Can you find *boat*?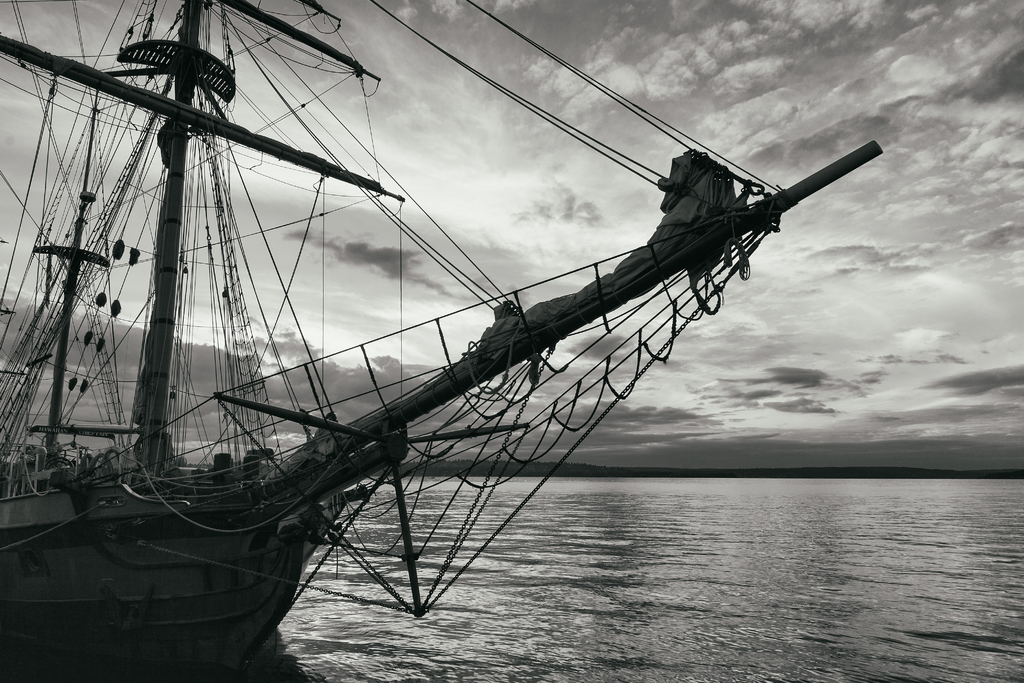
Yes, bounding box: Rect(29, 43, 885, 625).
